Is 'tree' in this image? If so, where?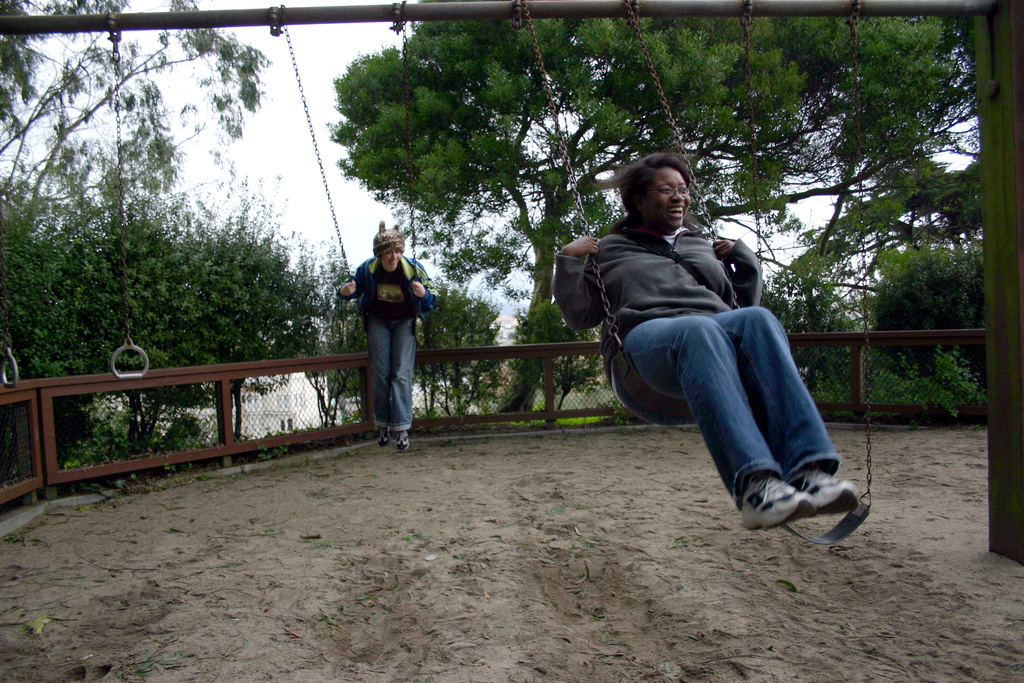
Yes, at select_region(0, 172, 328, 458).
